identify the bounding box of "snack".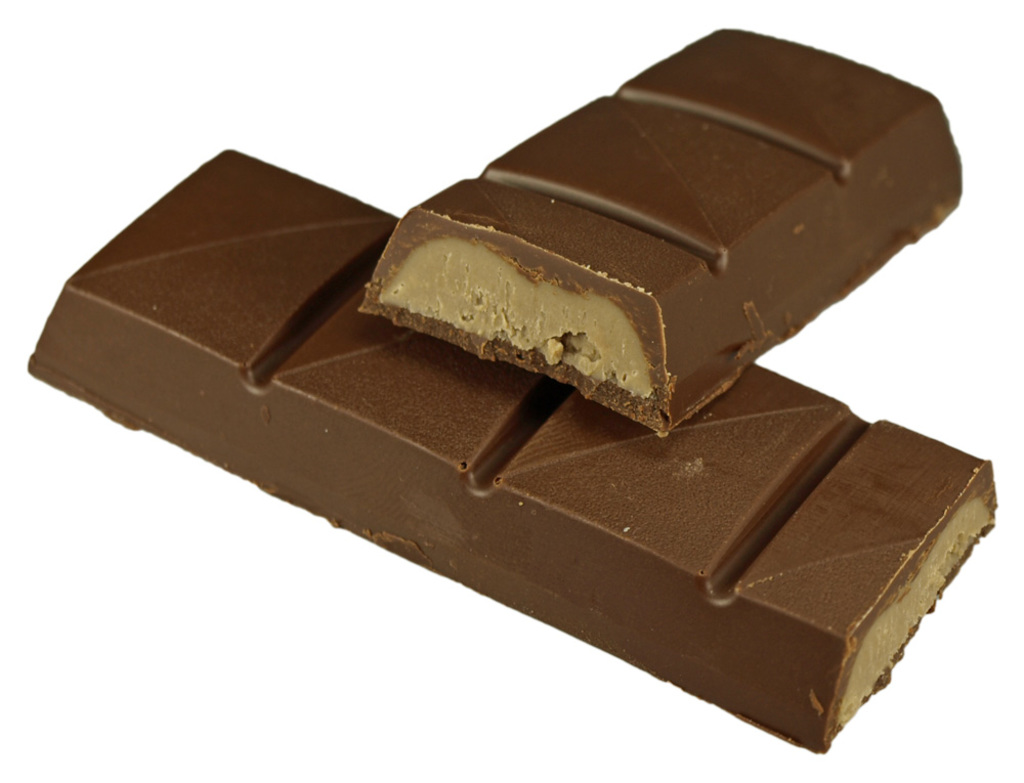
<bbox>366, 25, 961, 448</bbox>.
